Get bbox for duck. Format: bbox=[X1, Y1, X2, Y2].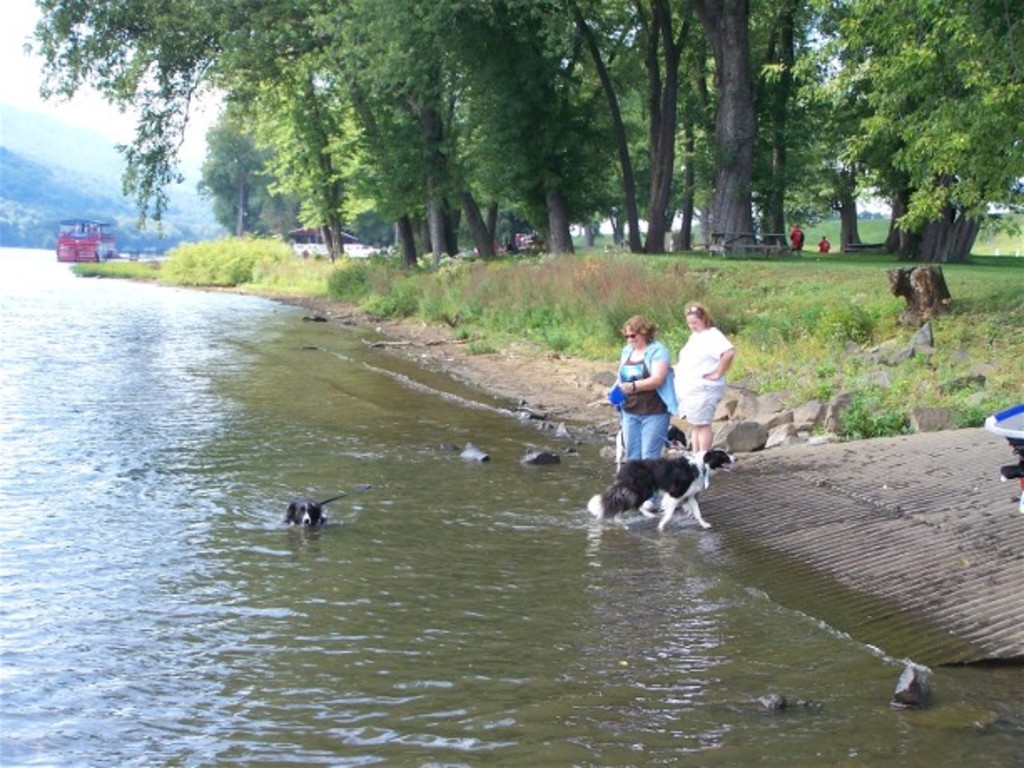
bbox=[267, 484, 347, 544].
